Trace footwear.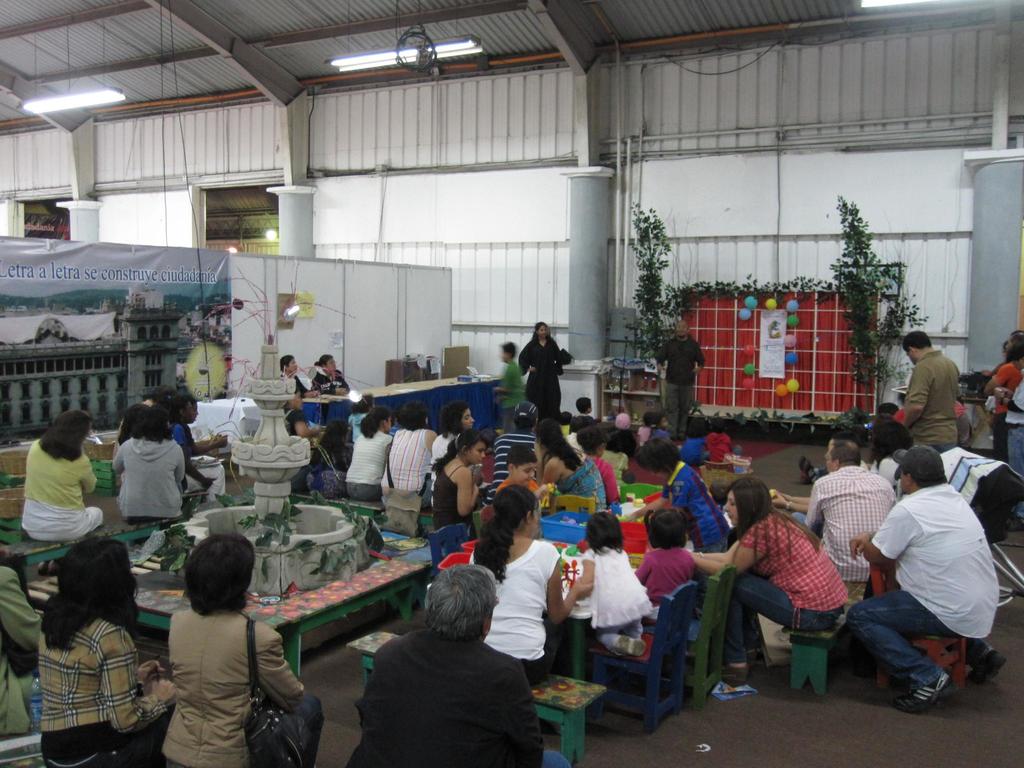
Traced to Rect(893, 671, 952, 715).
